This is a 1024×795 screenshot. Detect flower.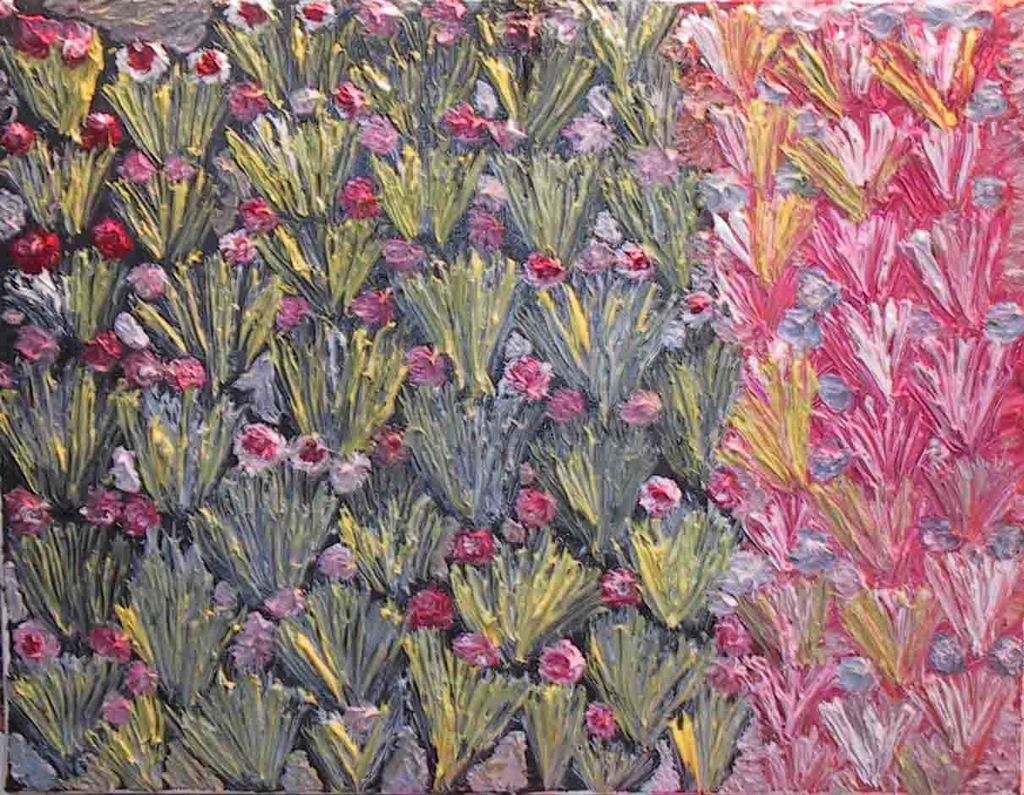
[117,348,162,388].
